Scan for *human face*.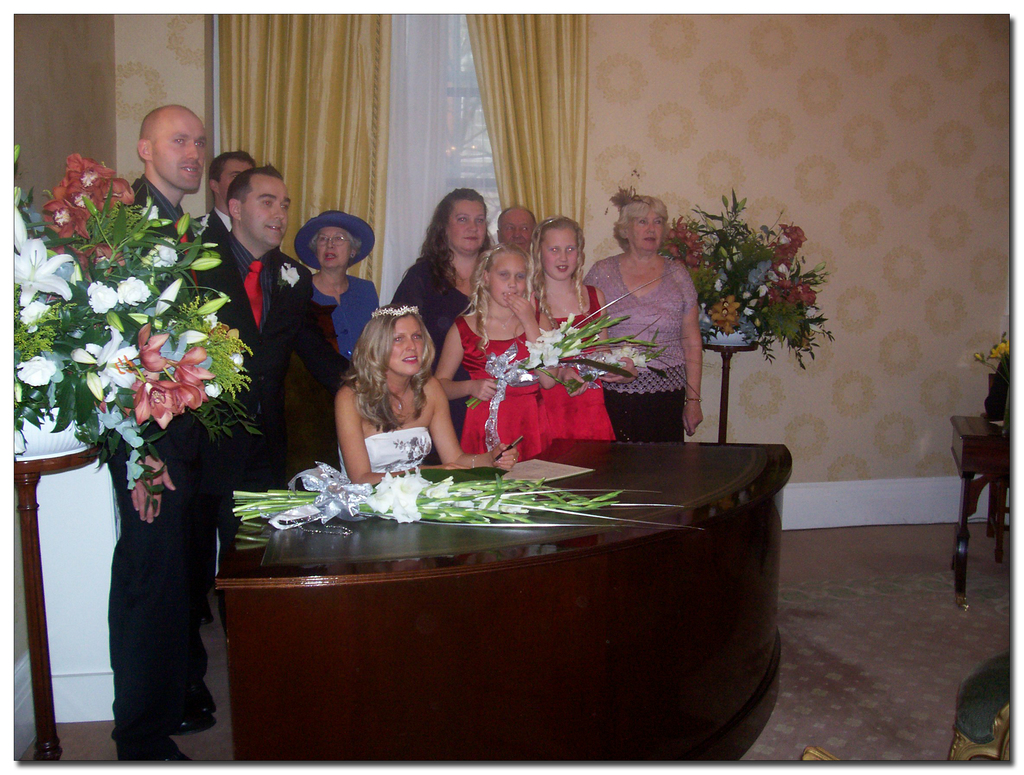
Scan result: box(491, 254, 528, 311).
